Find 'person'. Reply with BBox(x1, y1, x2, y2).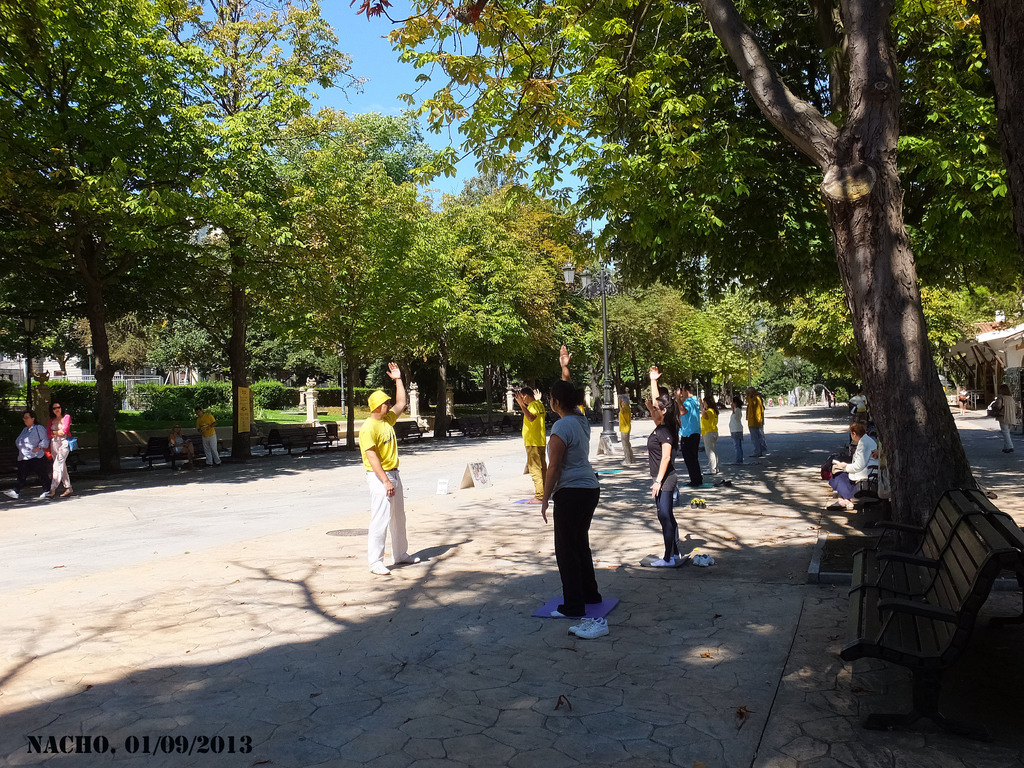
BBox(644, 360, 688, 569).
